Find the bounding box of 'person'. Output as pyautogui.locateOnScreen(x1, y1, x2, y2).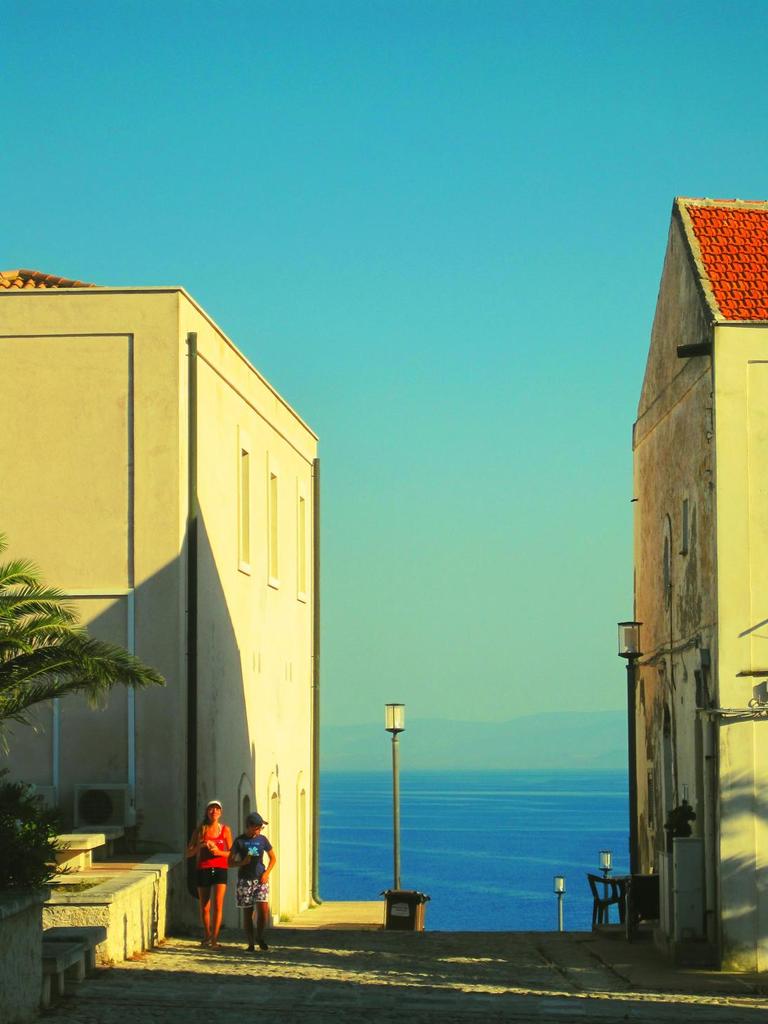
pyautogui.locateOnScreen(183, 799, 238, 946).
